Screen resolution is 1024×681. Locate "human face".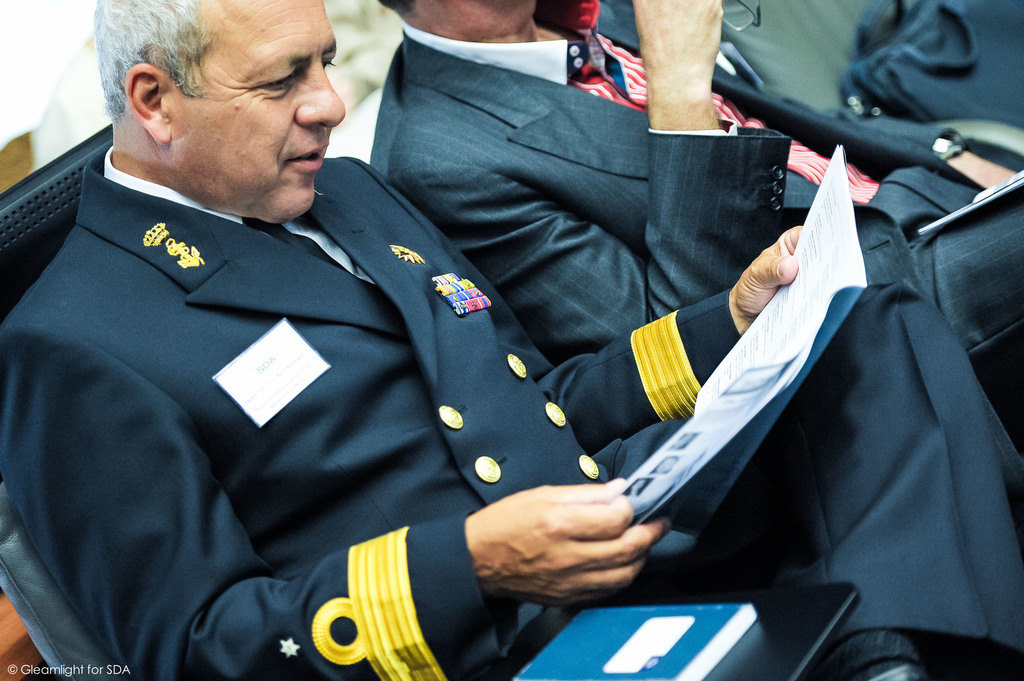
[177,3,346,221].
